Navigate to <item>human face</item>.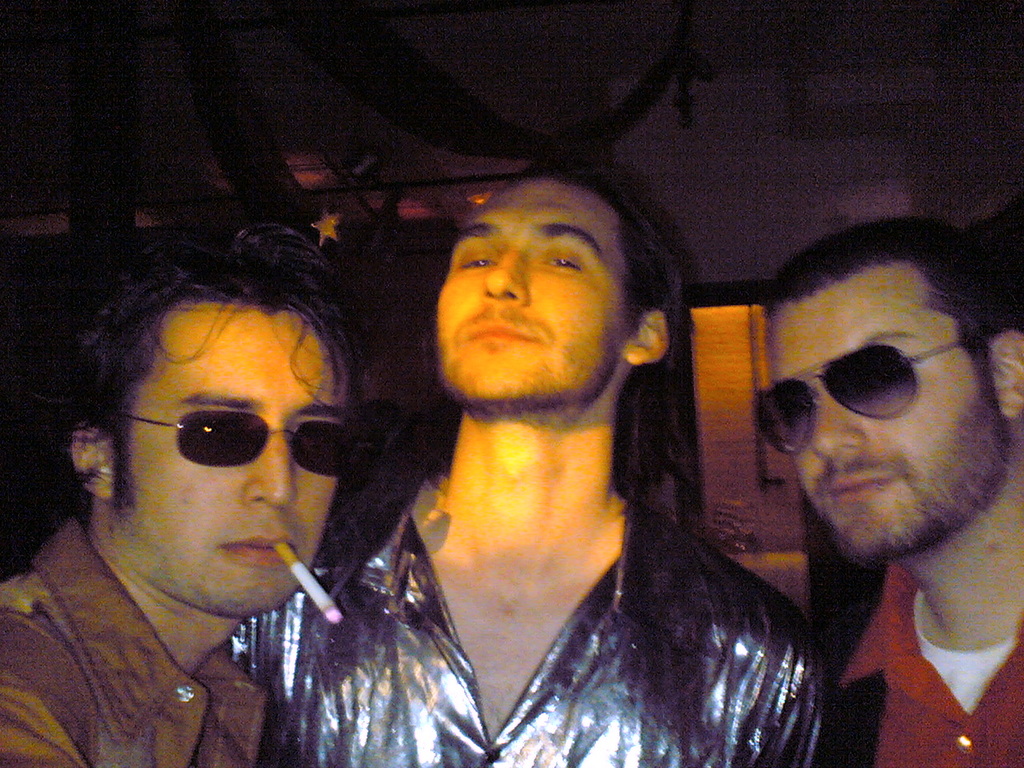
Navigation target: Rect(111, 302, 339, 610).
